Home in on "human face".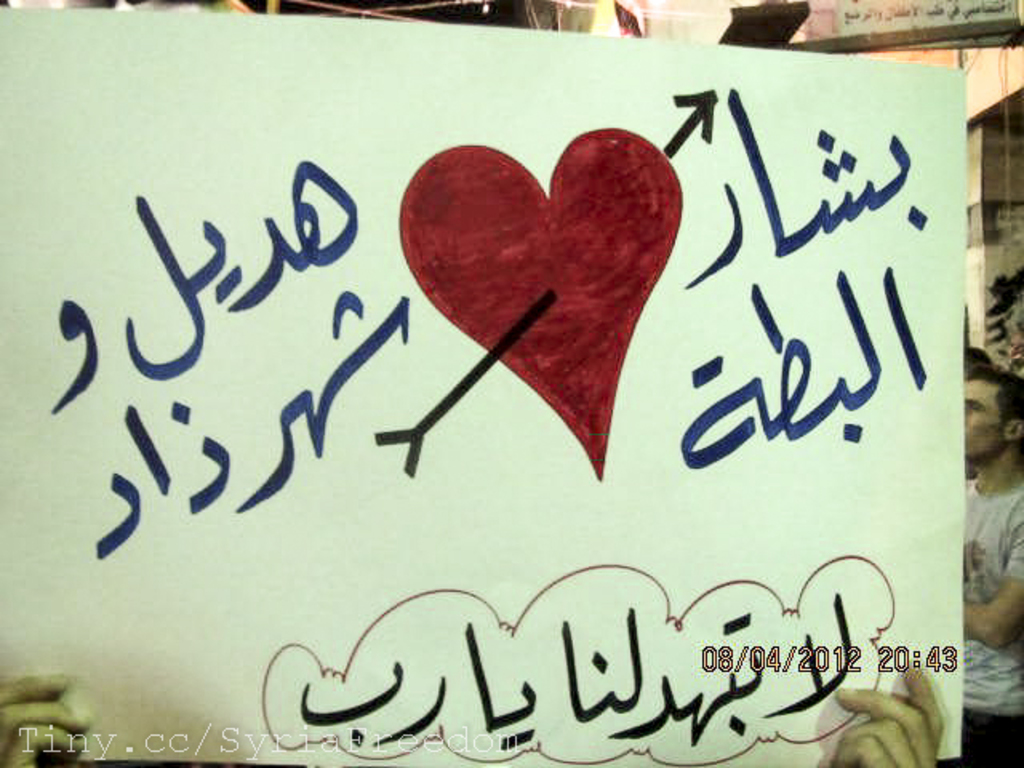
Homed in at bbox=(963, 378, 1005, 456).
